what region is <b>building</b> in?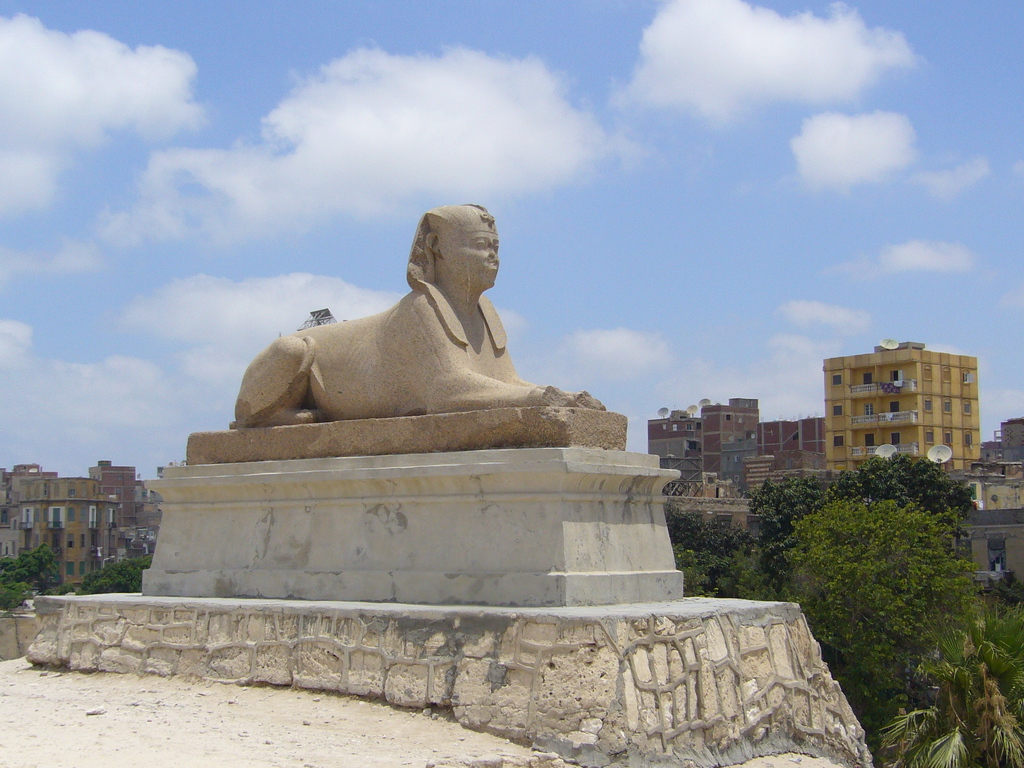
<box>826,351,977,474</box>.
